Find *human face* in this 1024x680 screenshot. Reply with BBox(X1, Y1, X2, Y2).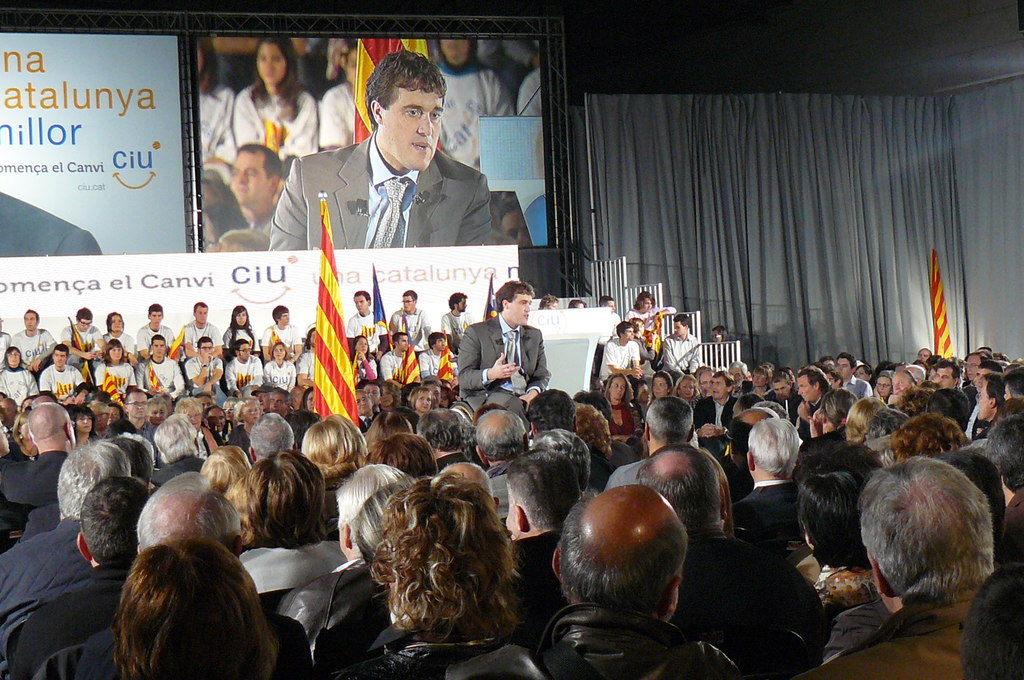
BBox(891, 374, 909, 393).
